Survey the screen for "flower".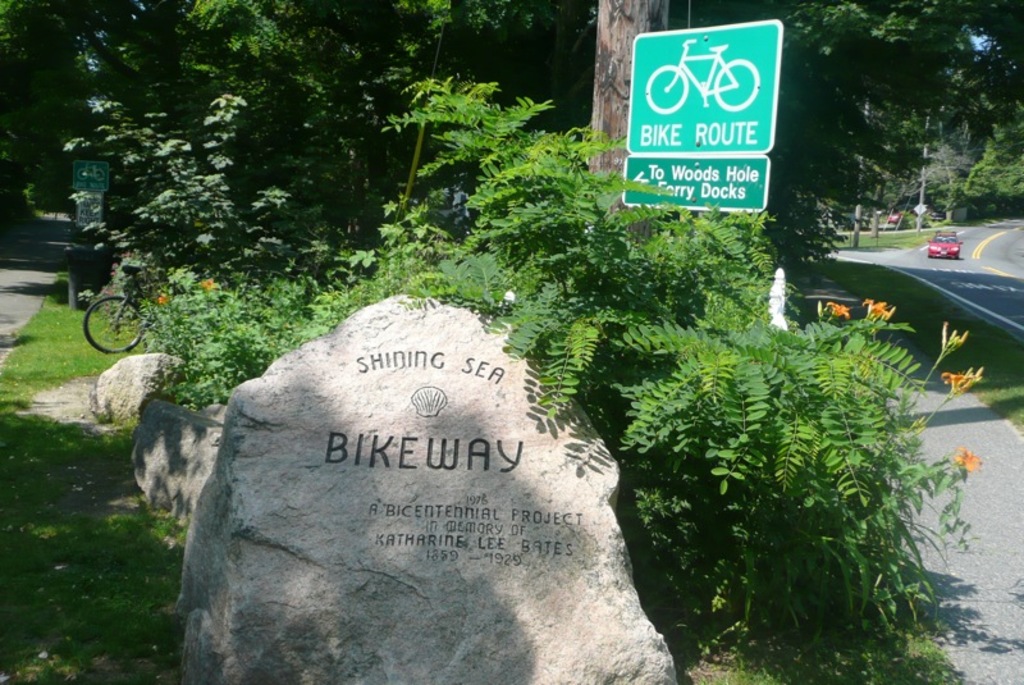
Survey found: {"x1": 942, "y1": 324, "x2": 966, "y2": 348}.
